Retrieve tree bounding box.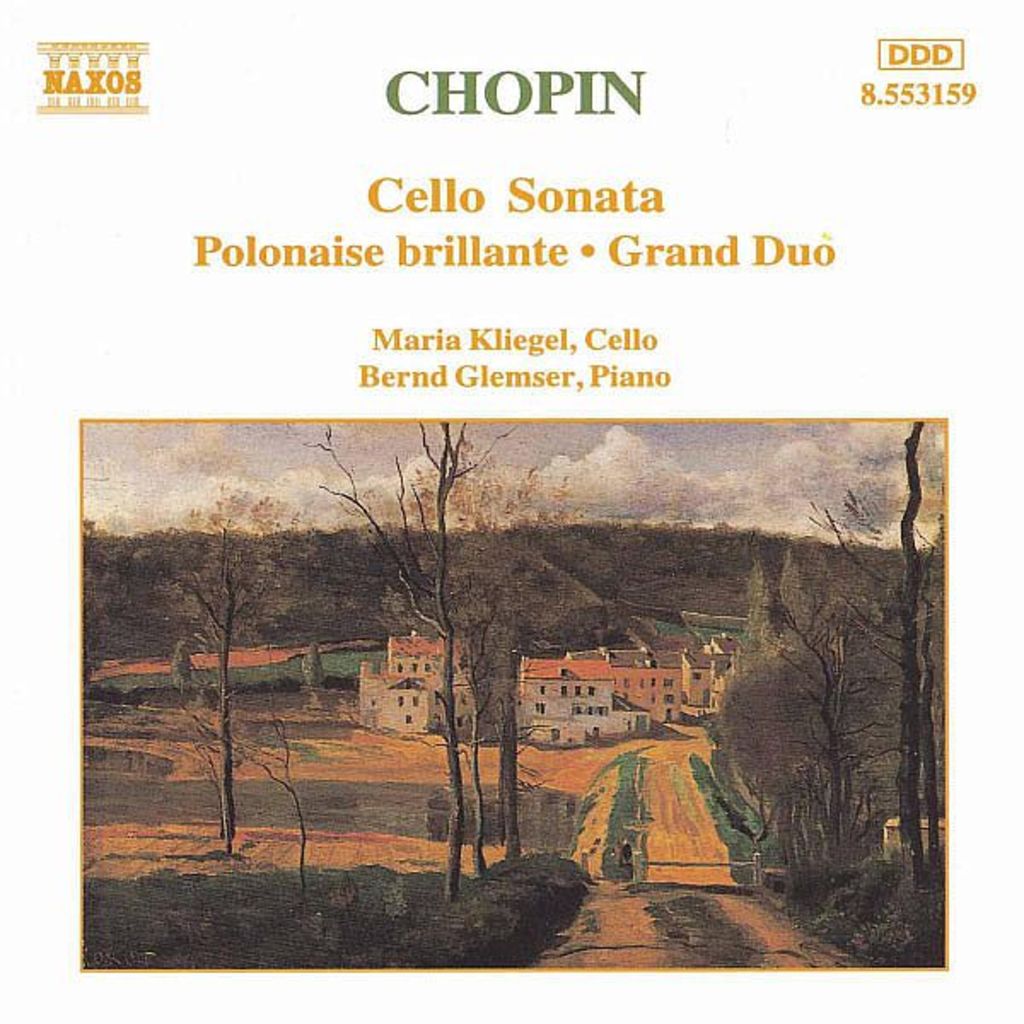
Bounding box: bbox(309, 423, 517, 898).
